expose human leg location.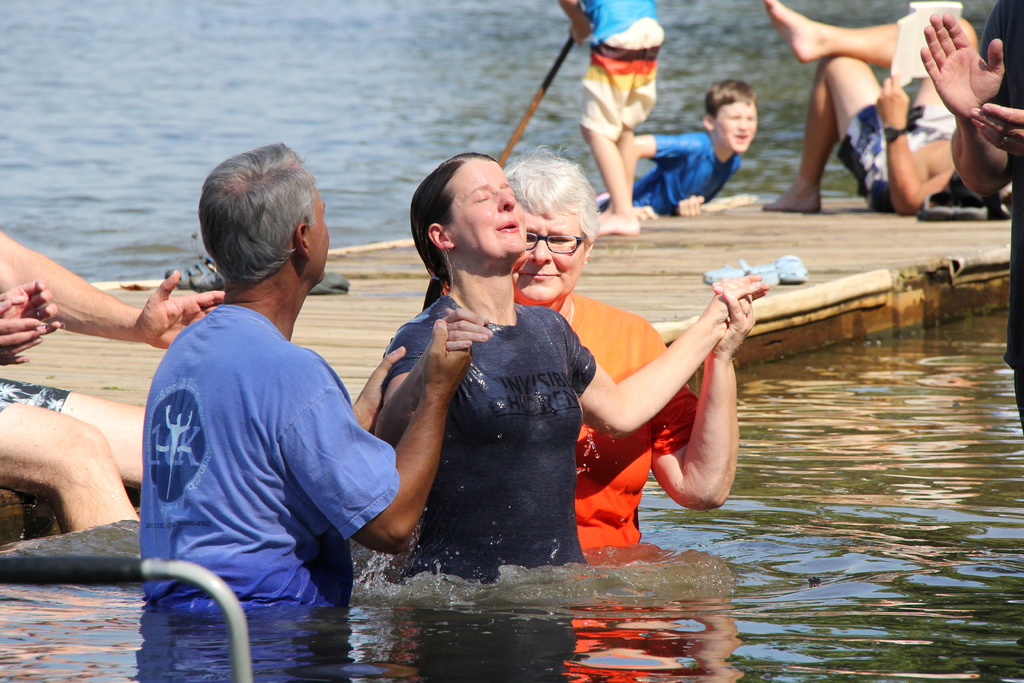
Exposed at x1=596 y1=26 x2=652 y2=219.
